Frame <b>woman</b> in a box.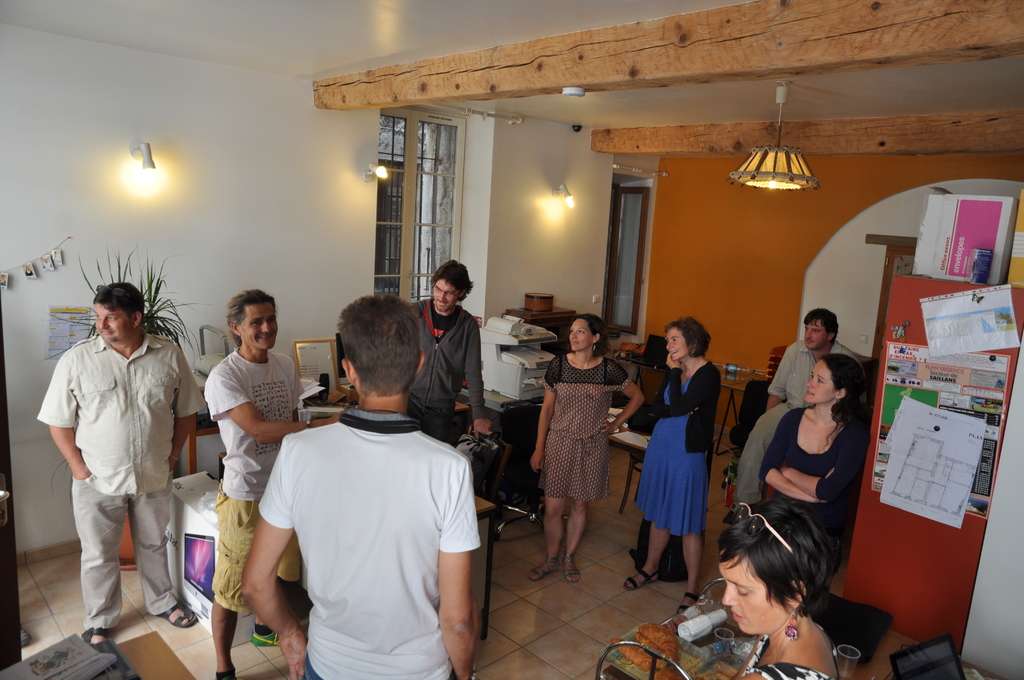
<box>525,312,639,590</box>.
